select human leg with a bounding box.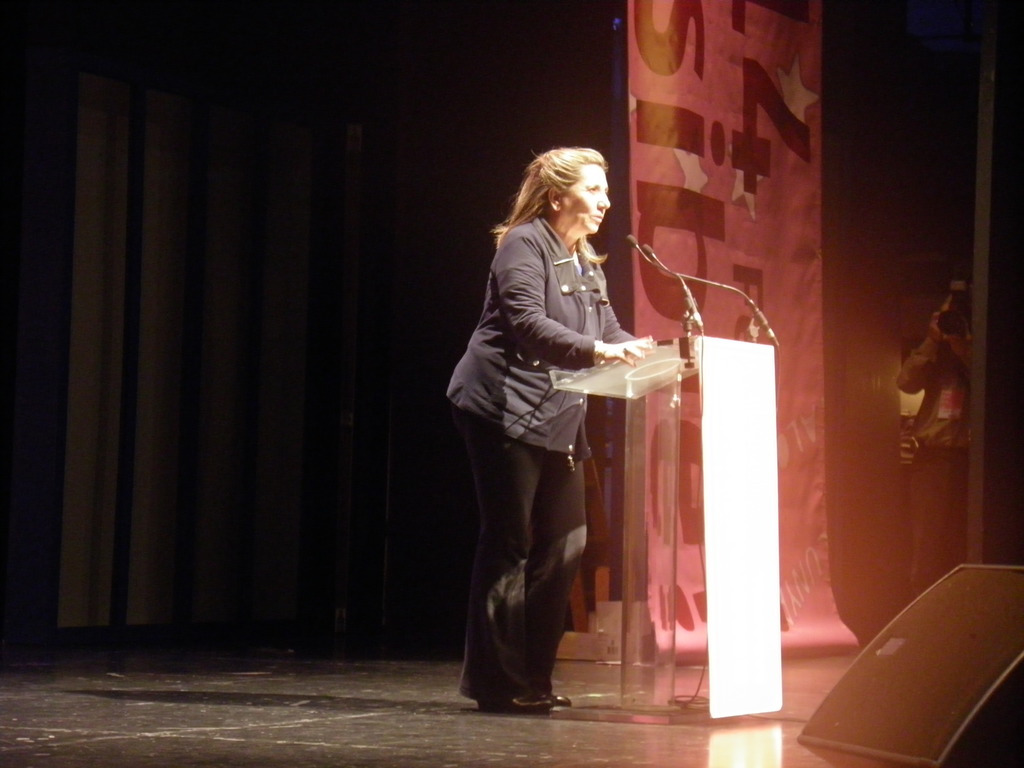
select_region(520, 365, 584, 710).
